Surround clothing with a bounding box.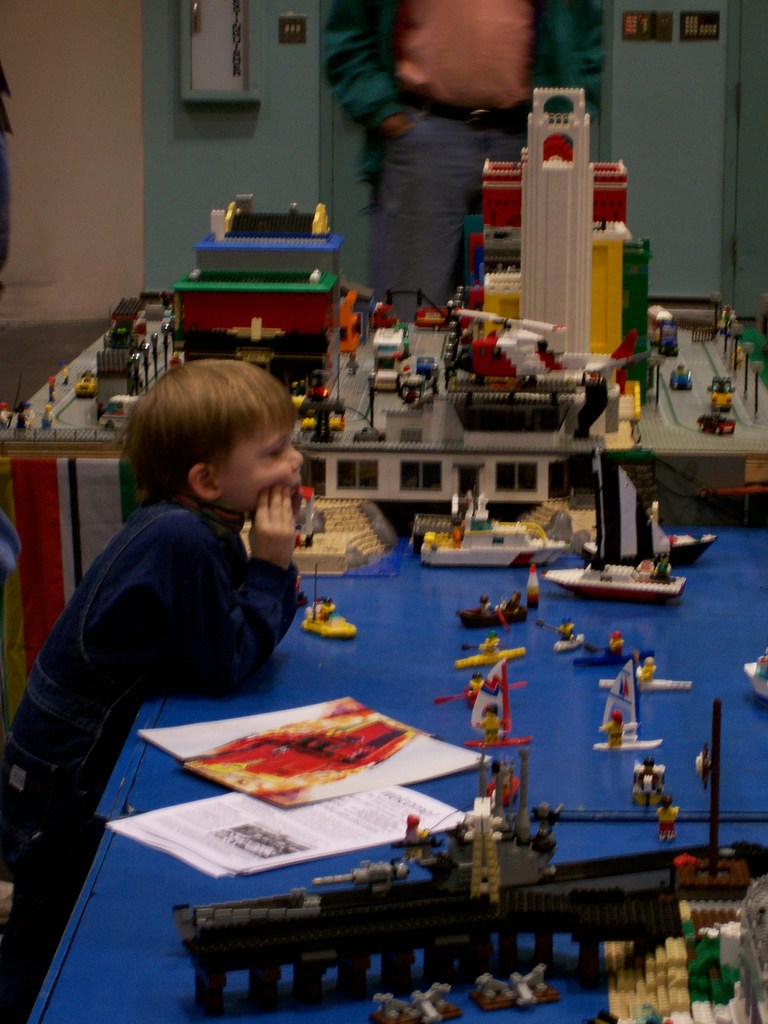
600, 721, 623, 745.
